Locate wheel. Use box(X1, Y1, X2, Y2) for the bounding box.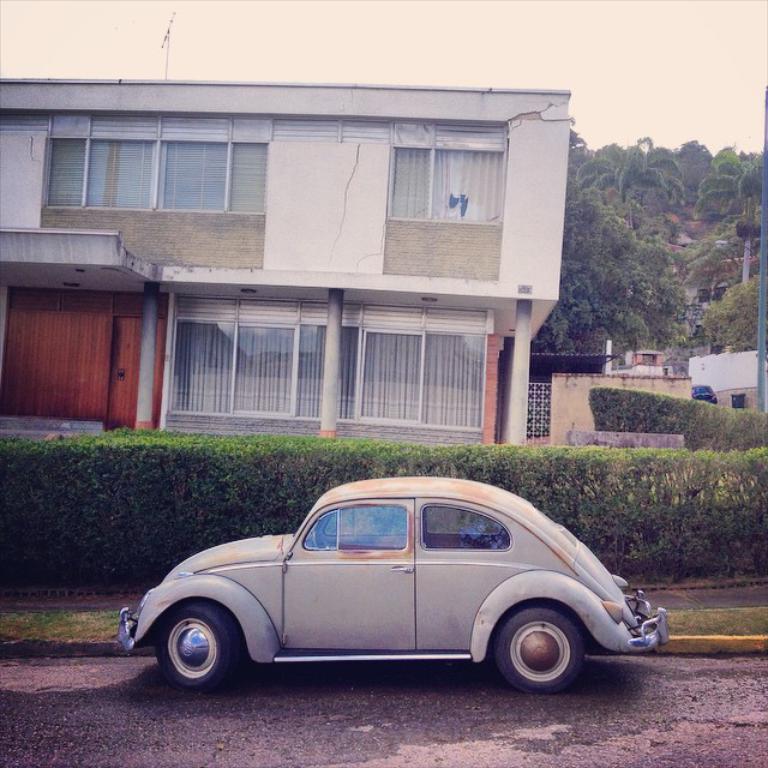
box(484, 608, 586, 696).
